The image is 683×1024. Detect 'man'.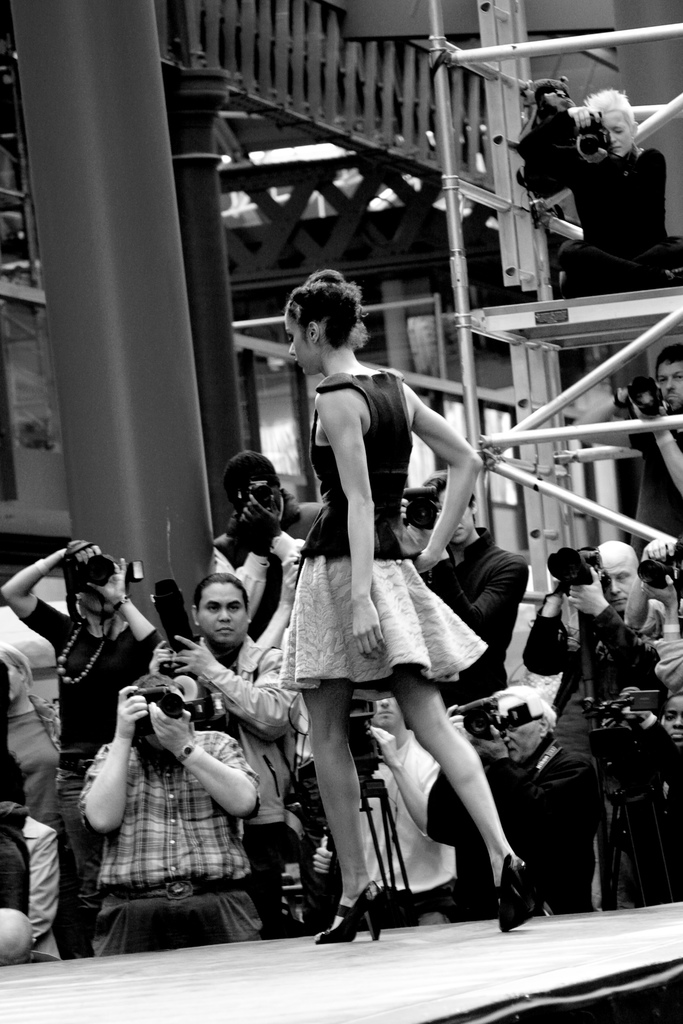
Detection: Rect(0, 529, 163, 968).
